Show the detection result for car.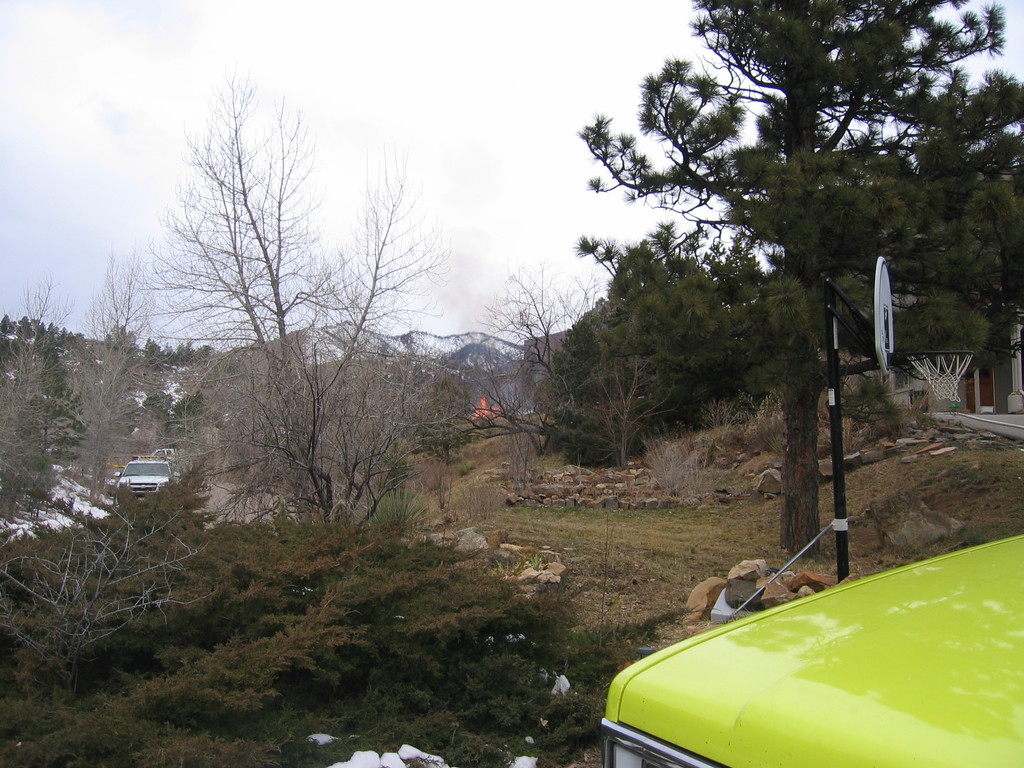
crop(113, 455, 181, 499).
